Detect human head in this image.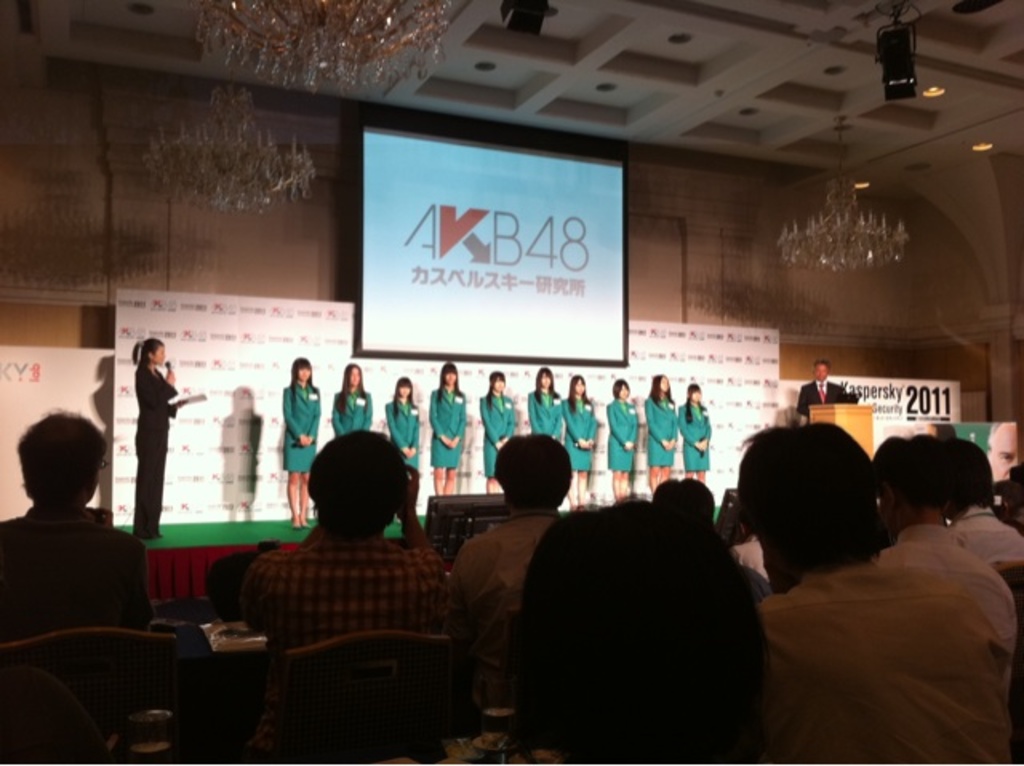
Detection: [left=982, top=421, right=1018, bottom=480].
